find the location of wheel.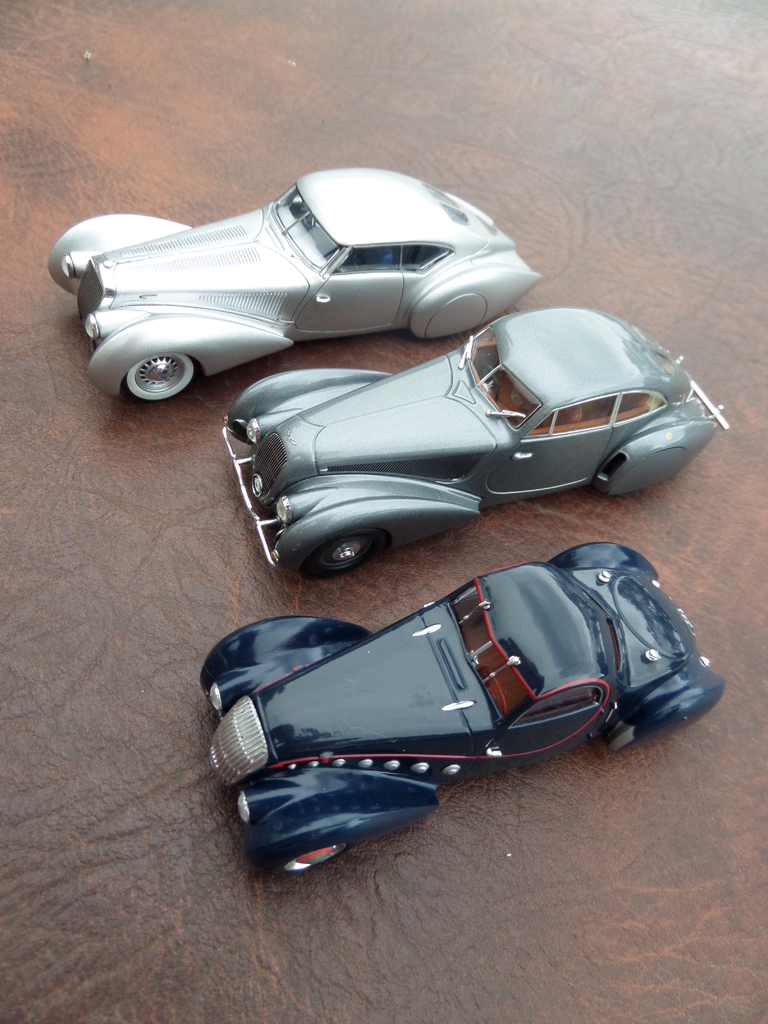
Location: box(279, 843, 356, 874).
